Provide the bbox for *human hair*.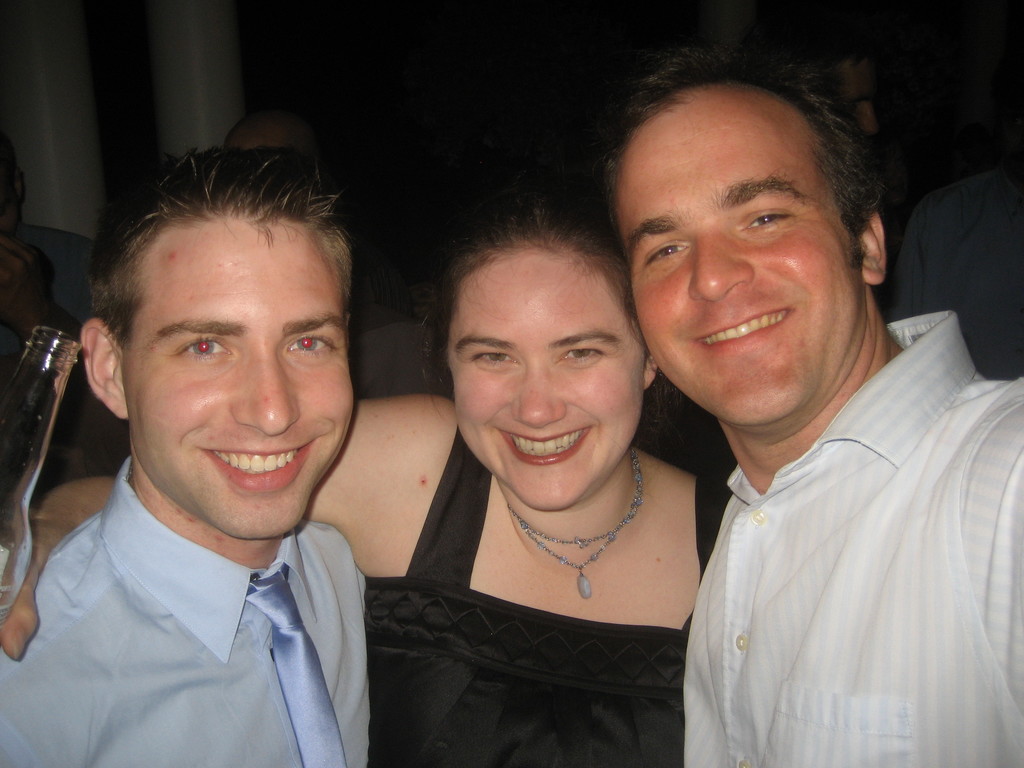
x1=600, y1=49, x2=885, y2=287.
